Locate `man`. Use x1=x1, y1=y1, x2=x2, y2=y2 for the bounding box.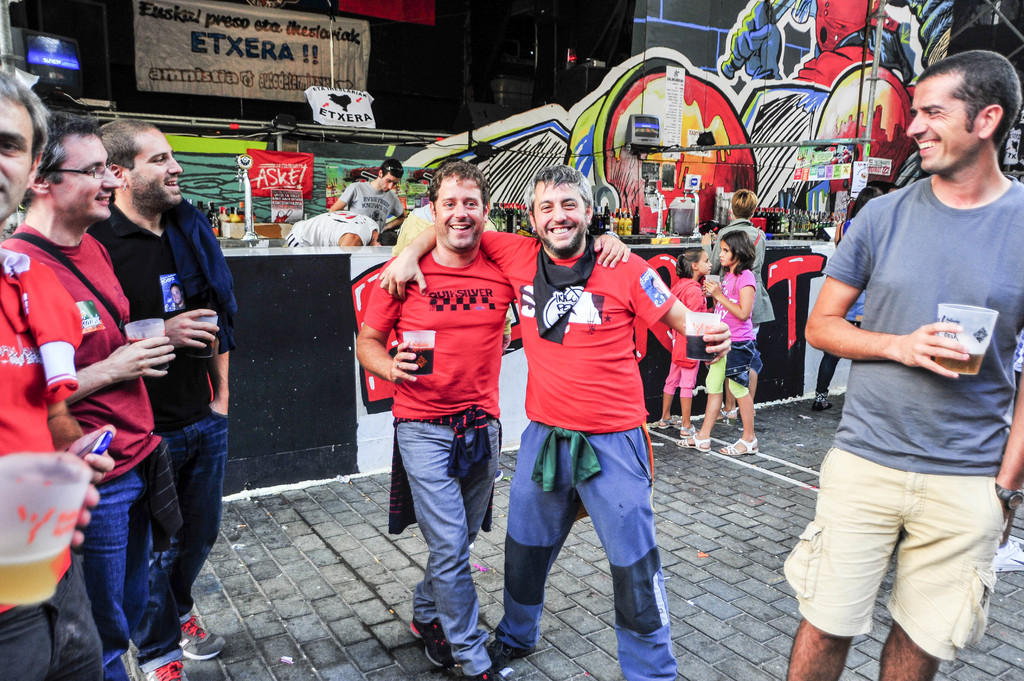
x1=353, y1=156, x2=632, y2=680.
